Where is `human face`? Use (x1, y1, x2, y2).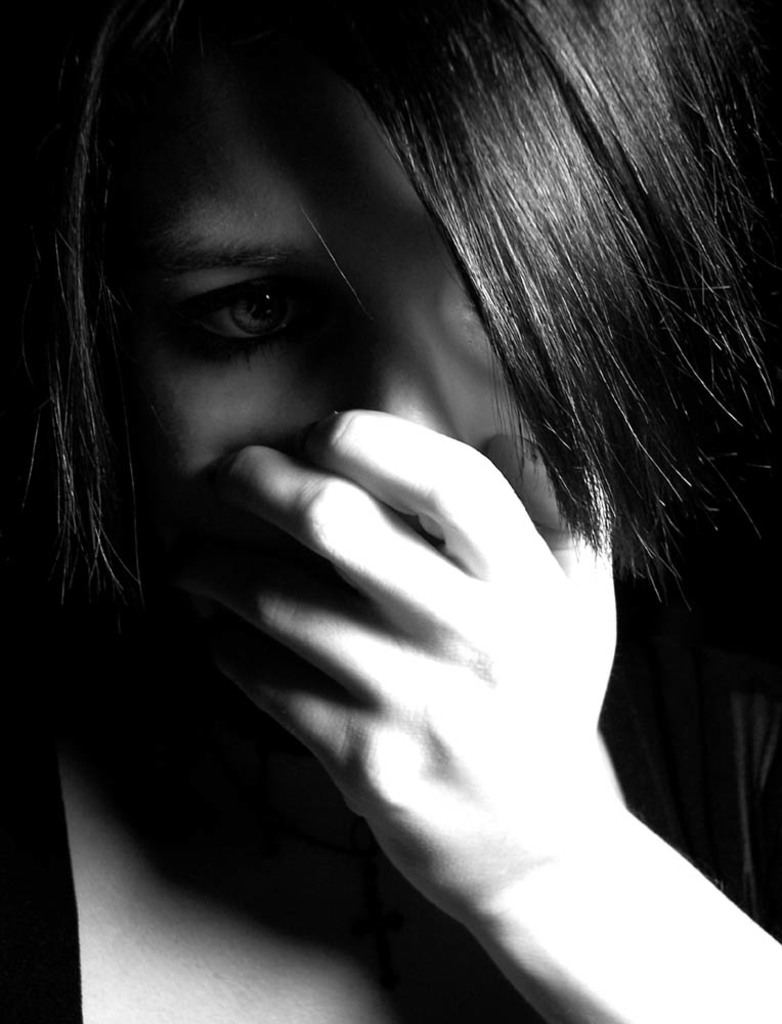
(120, 76, 521, 587).
